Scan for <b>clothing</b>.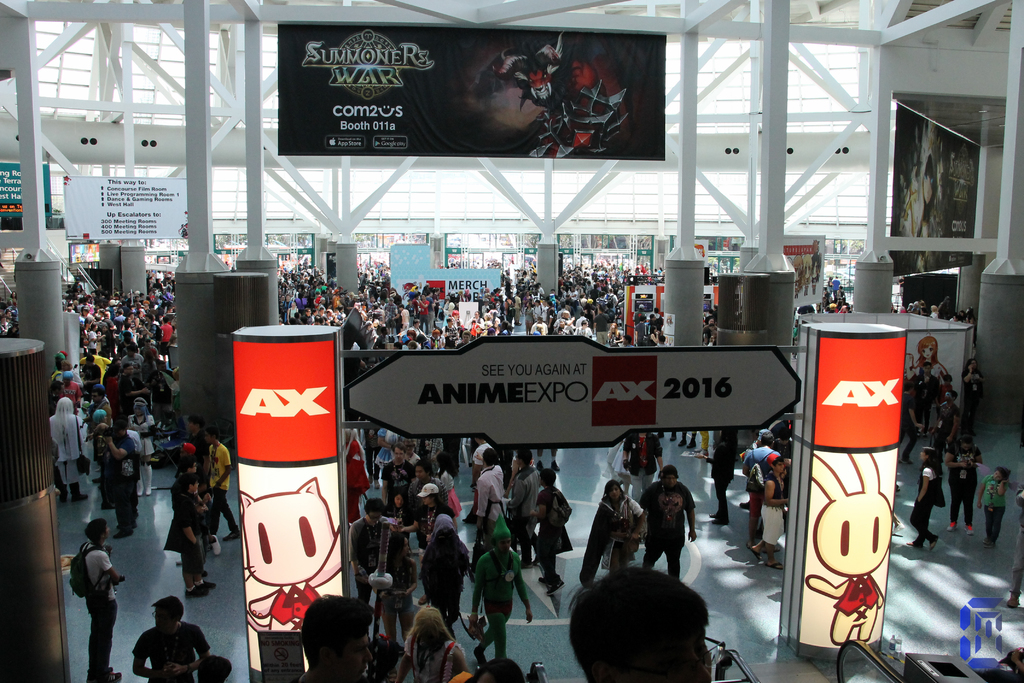
Scan result: 623:431:666:485.
